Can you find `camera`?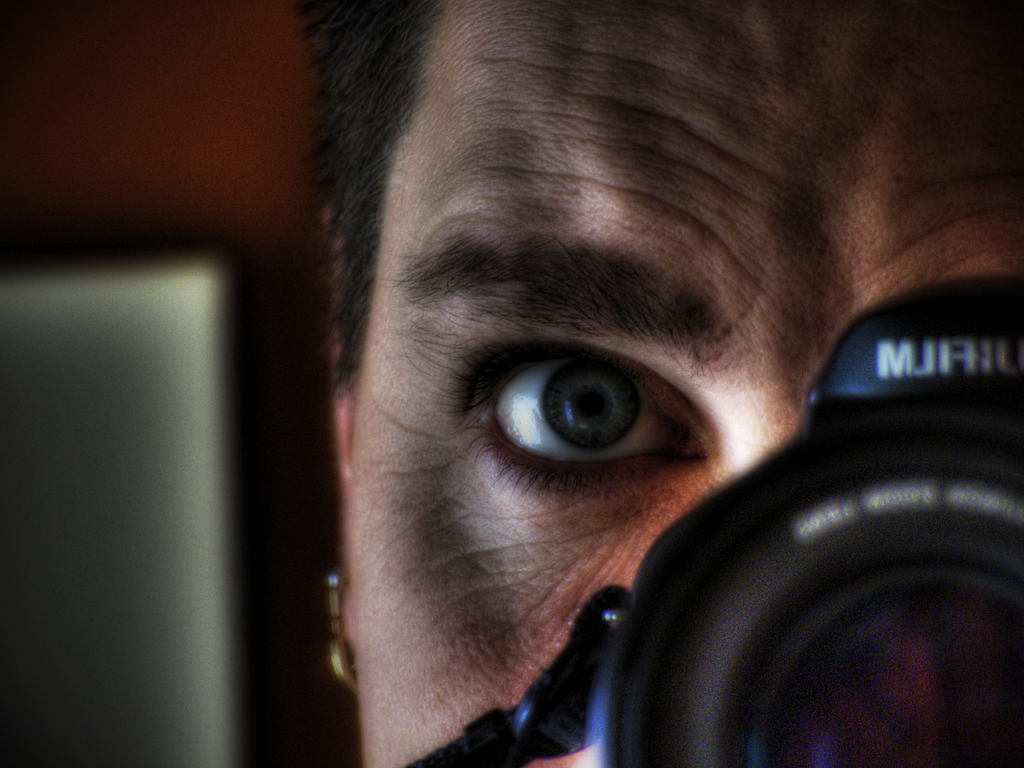
Yes, bounding box: 595/277/1023/767.
